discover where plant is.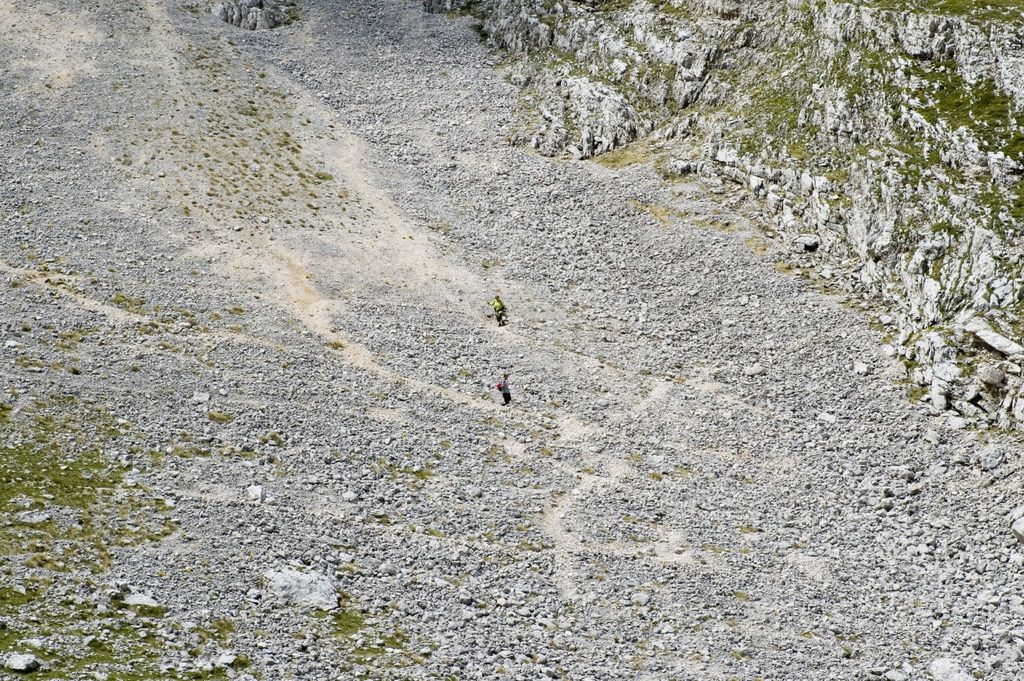
Discovered at [x1=316, y1=170, x2=335, y2=183].
